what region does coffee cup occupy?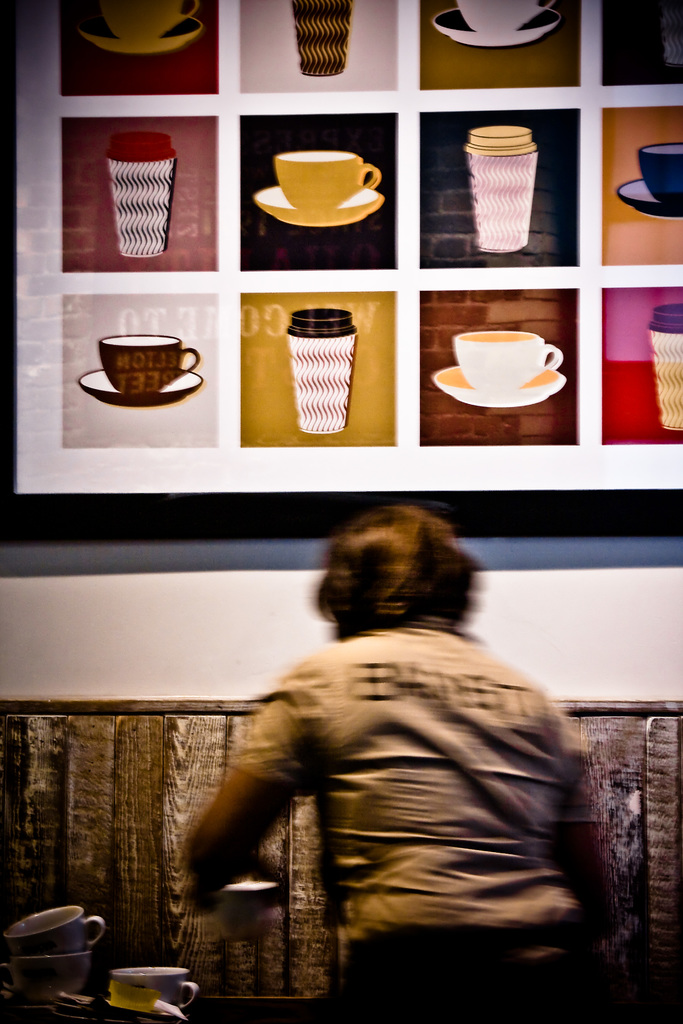
left=642, top=142, right=682, bottom=209.
